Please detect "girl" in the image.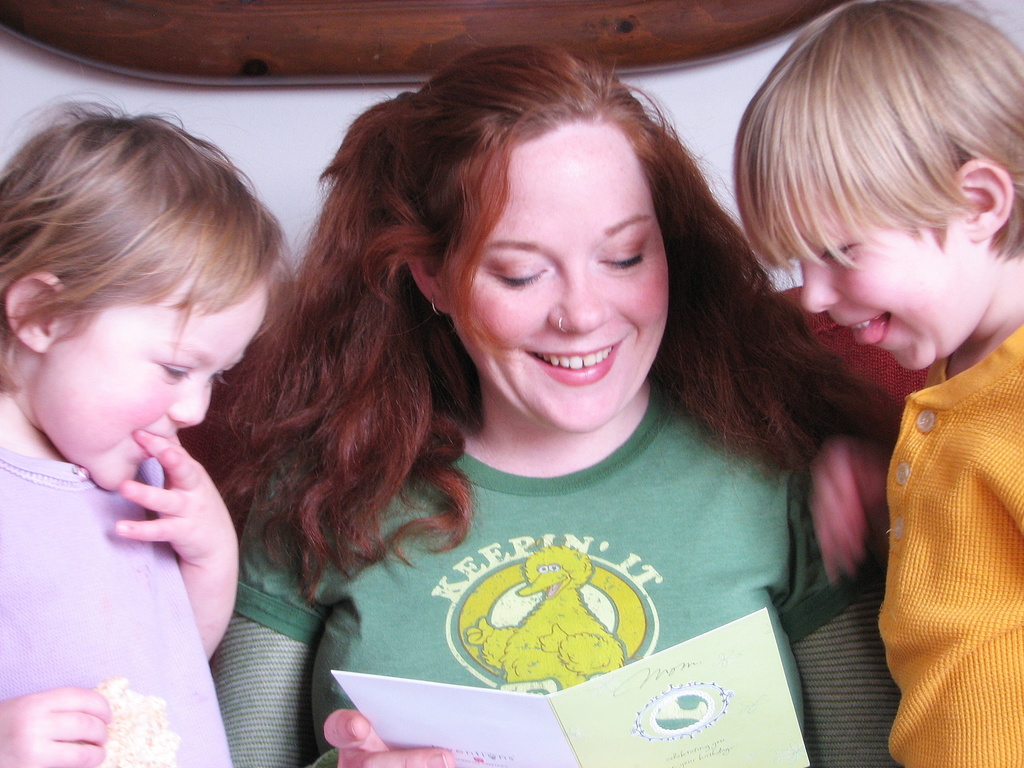
[179,42,906,767].
